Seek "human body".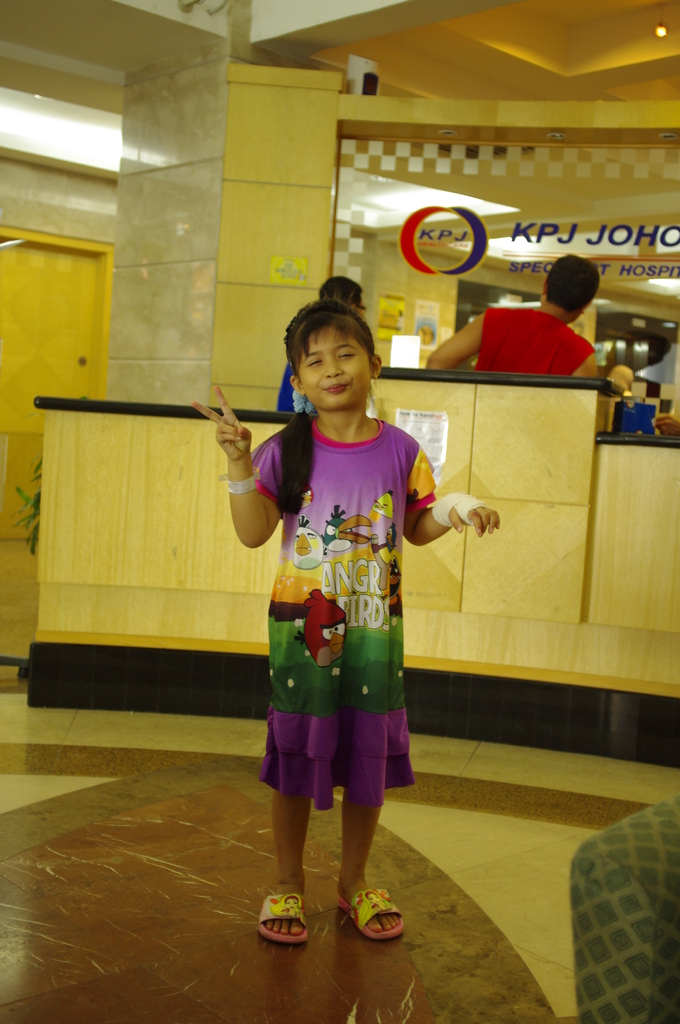
(left=227, top=287, right=497, bottom=948).
